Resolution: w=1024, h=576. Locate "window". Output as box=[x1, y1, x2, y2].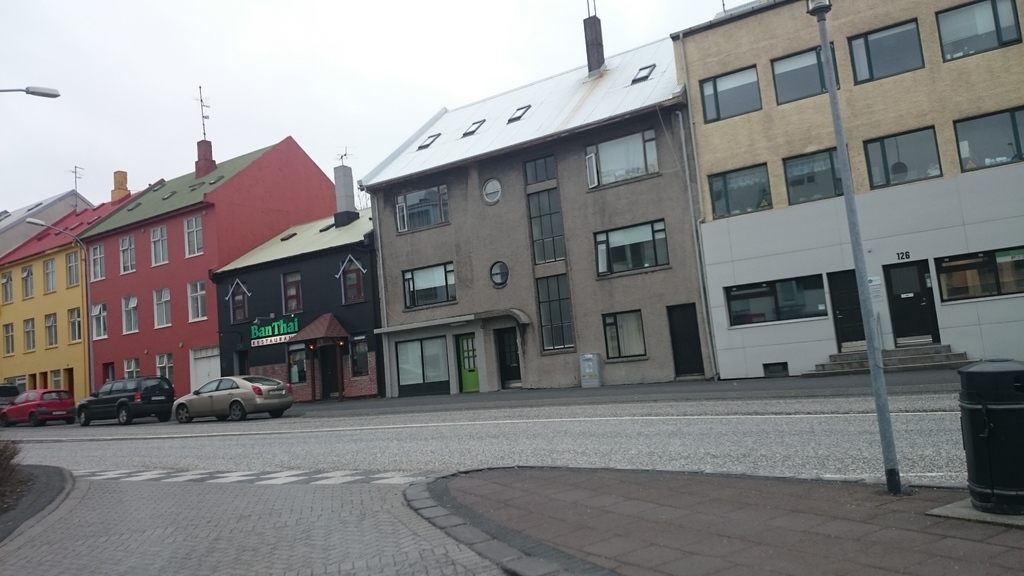
box=[842, 11, 927, 88].
